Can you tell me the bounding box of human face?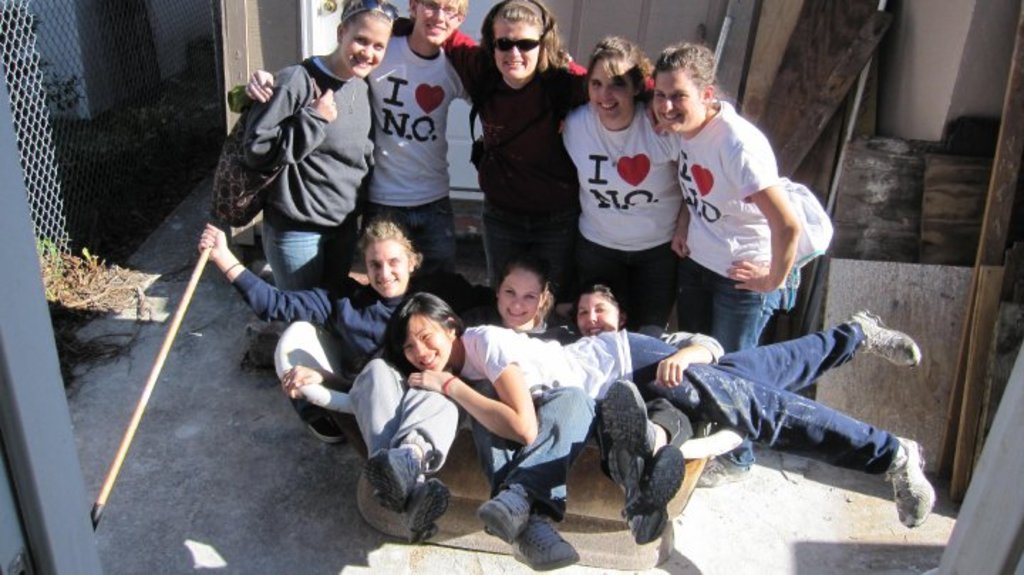
BBox(575, 293, 614, 333).
